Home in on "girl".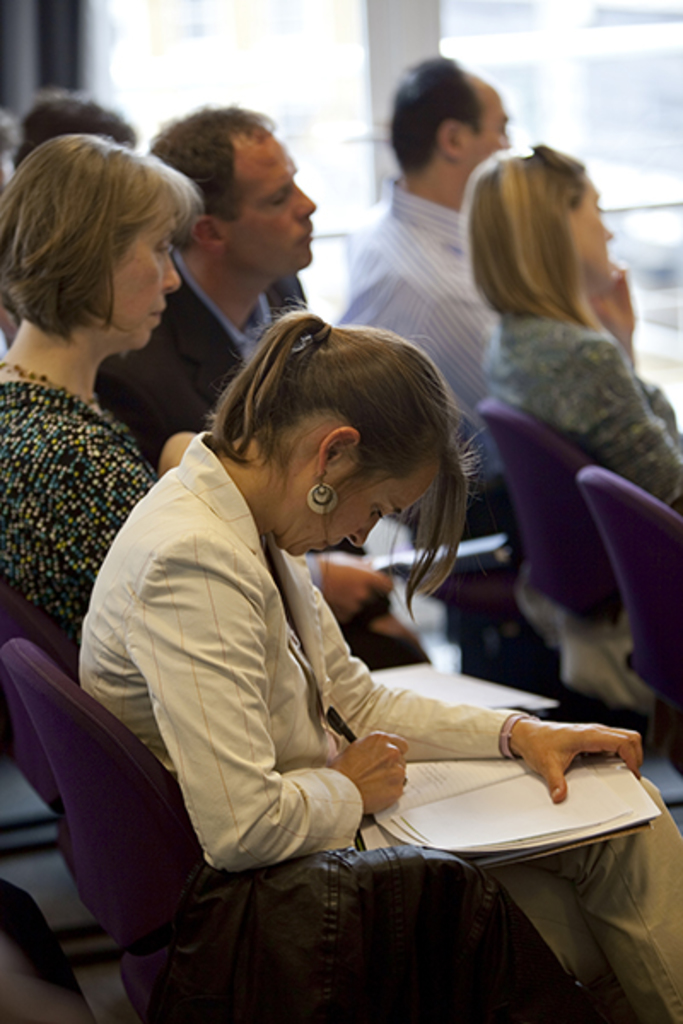
Homed in at left=72, top=312, right=661, bottom=1012.
